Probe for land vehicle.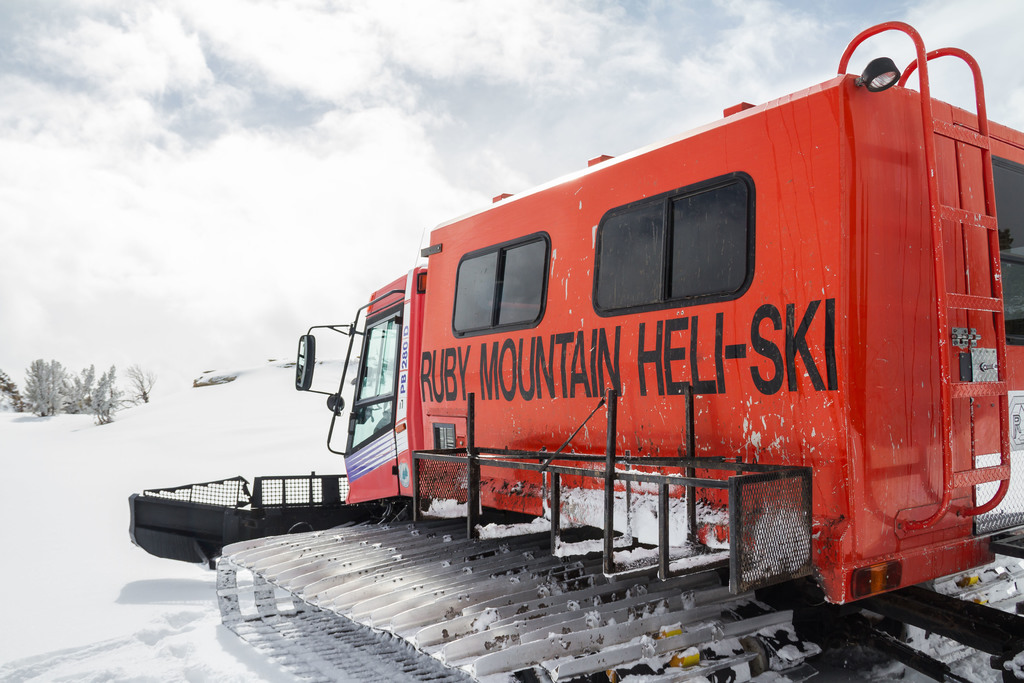
Probe result: x1=184, y1=69, x2=1023, y2=606.
